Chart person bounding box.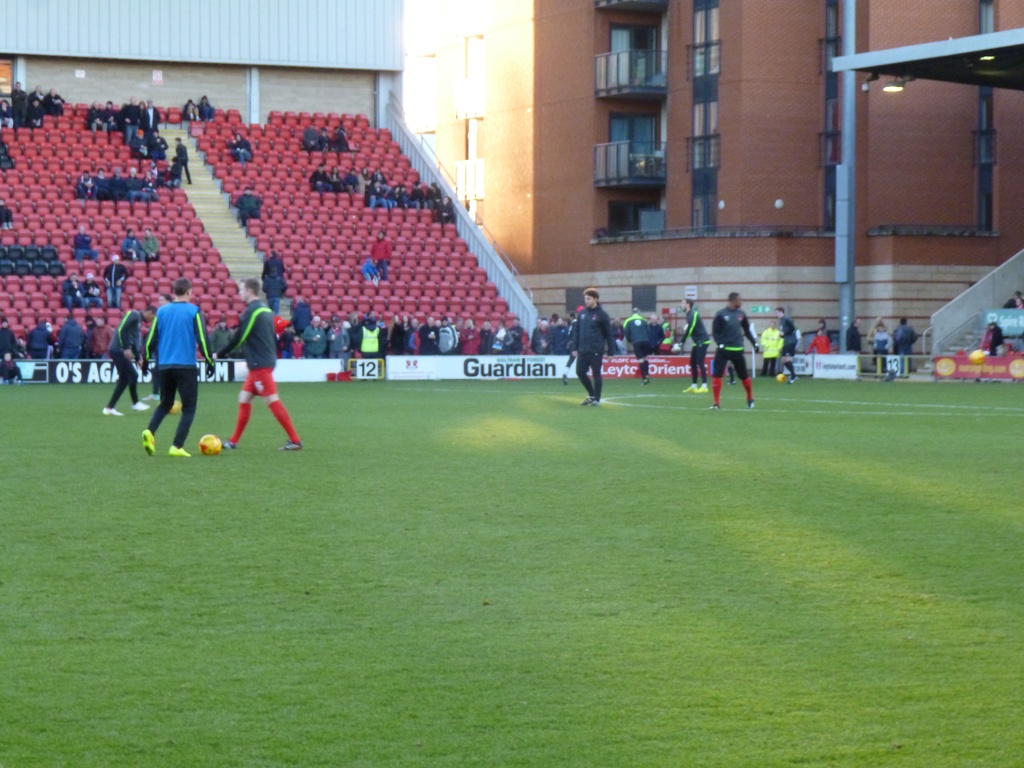
Charted: (x1=101, y1=295, x2=148, y2=417).
